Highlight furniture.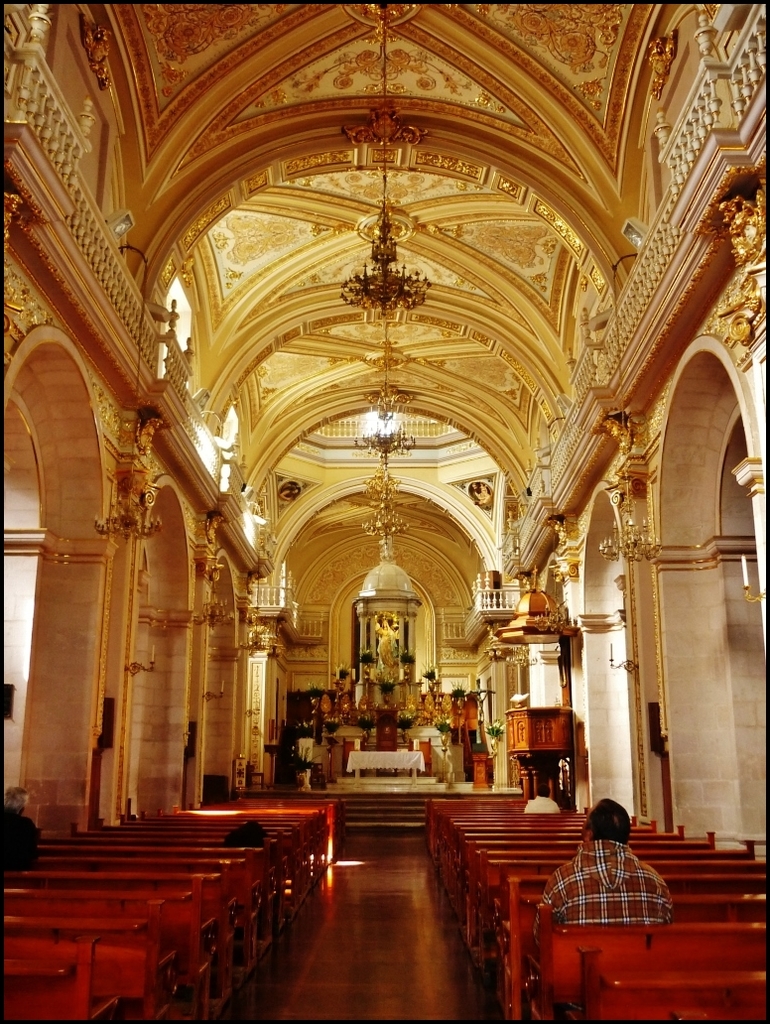
Highlighted region: bbox=[349, 752, 429, 781].
